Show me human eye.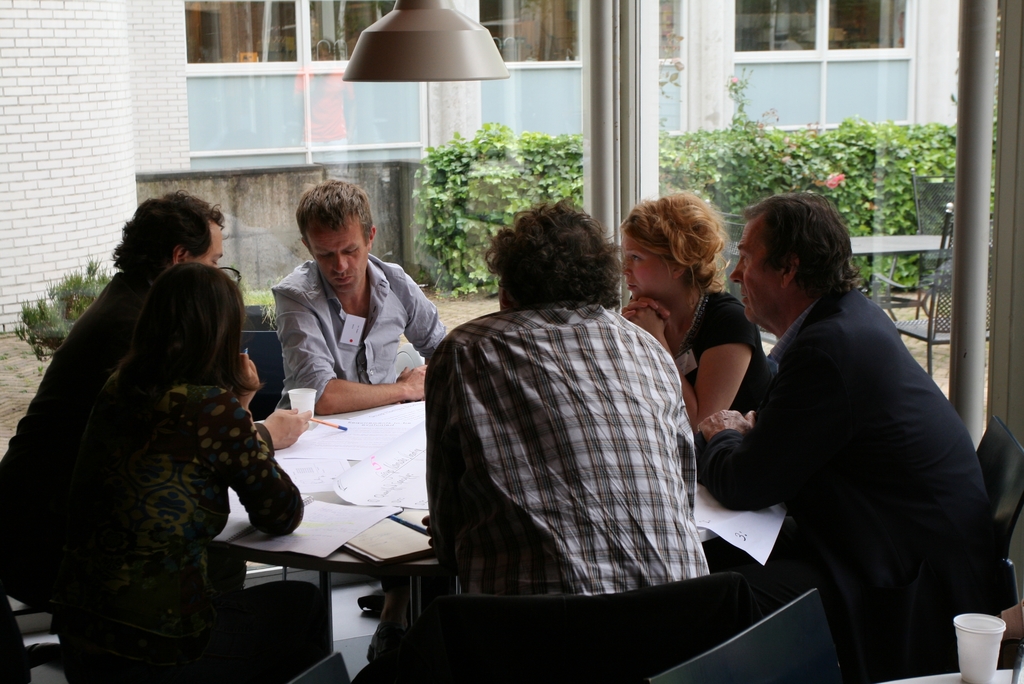
human eye is here: crop(214, 256, 220, 268).
